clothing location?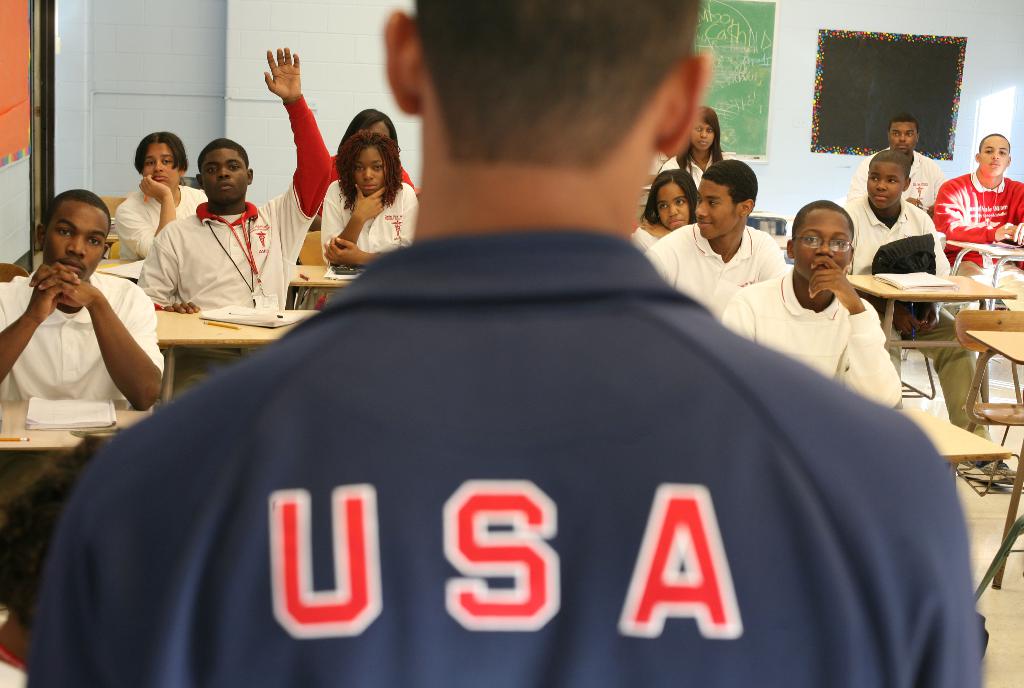
detection(630, 222, 662, 257)
